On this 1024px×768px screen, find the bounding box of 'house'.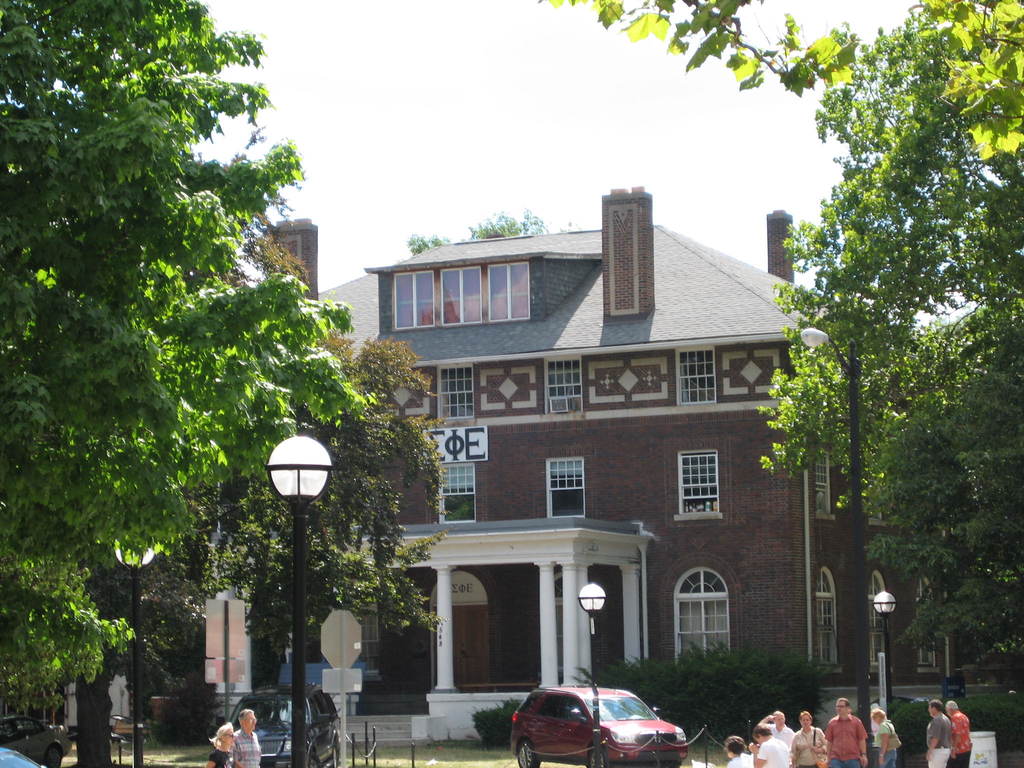
Bounding box: pyautogui.locateOnScreen(310, 189, 870, 703).
